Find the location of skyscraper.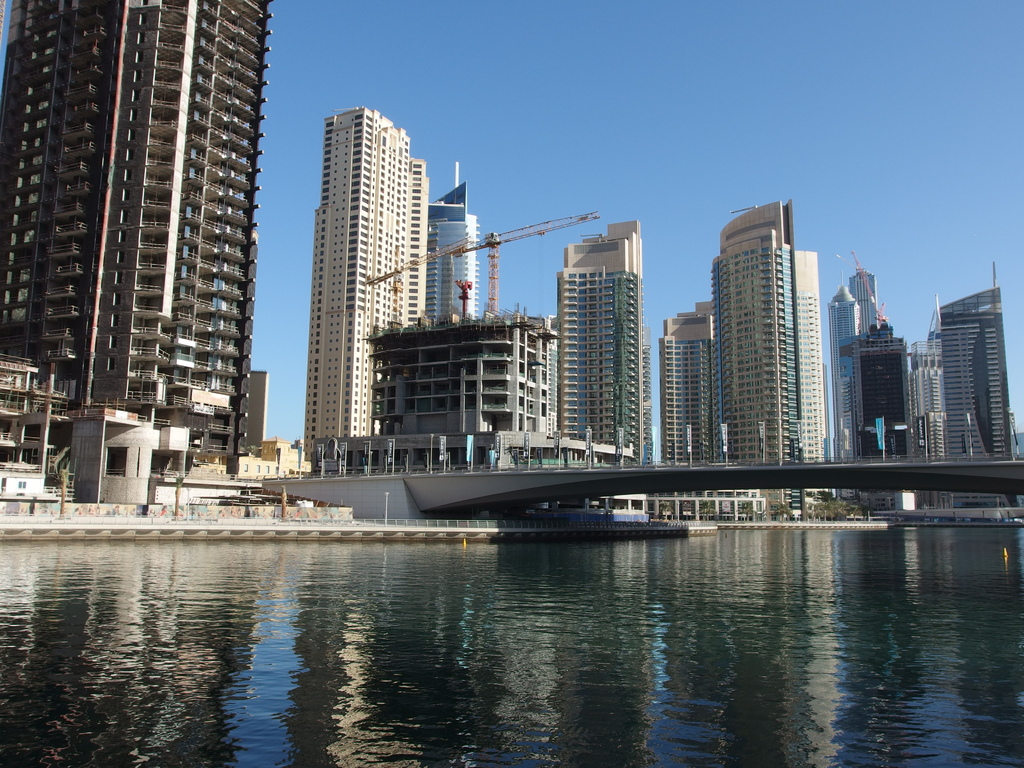
Location: bbox=(711, 196, 833, 518).
